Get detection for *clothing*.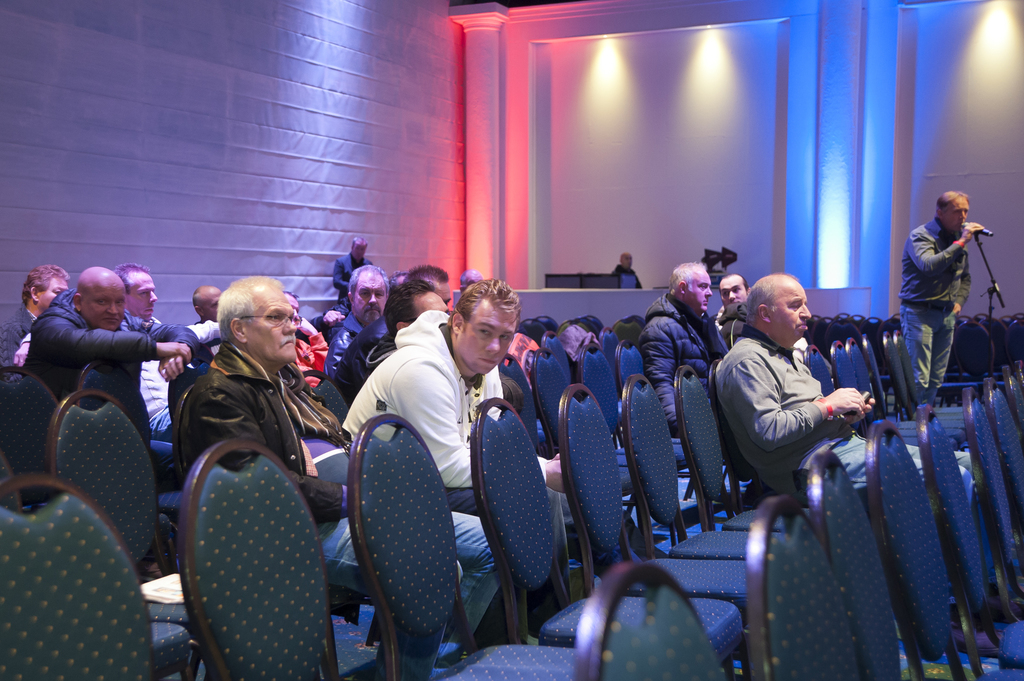
Detection: x1=25 y1=287 x2=200 y2=469.
